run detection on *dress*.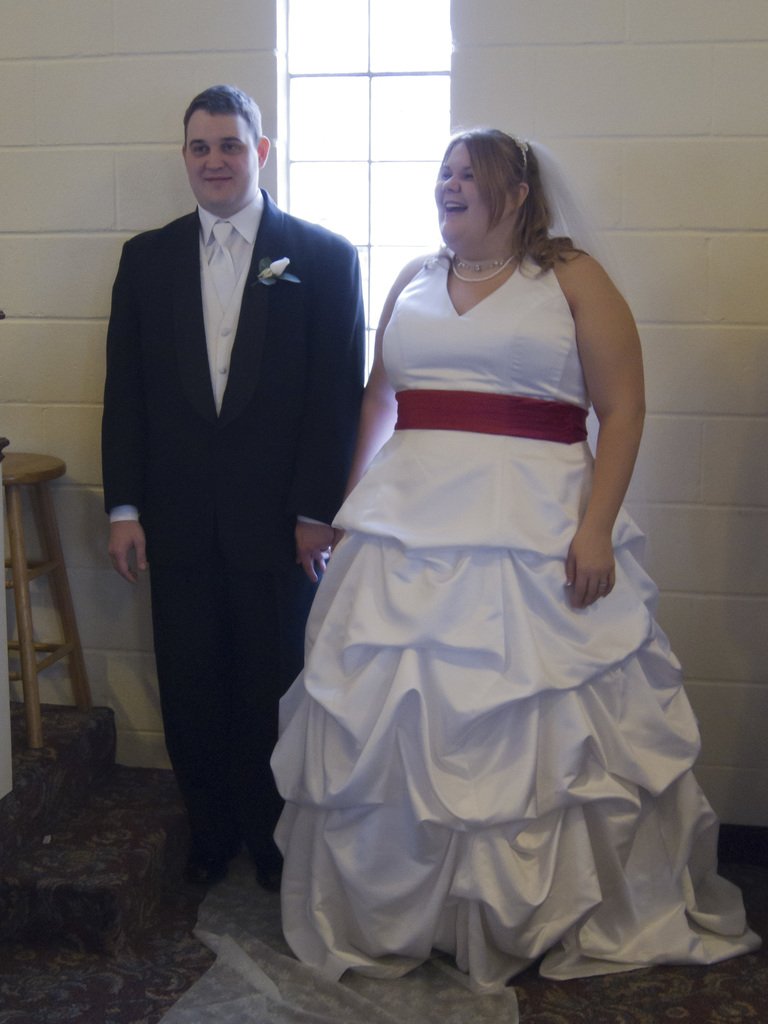
Result: l=270, t=248, r=763, b=993.
